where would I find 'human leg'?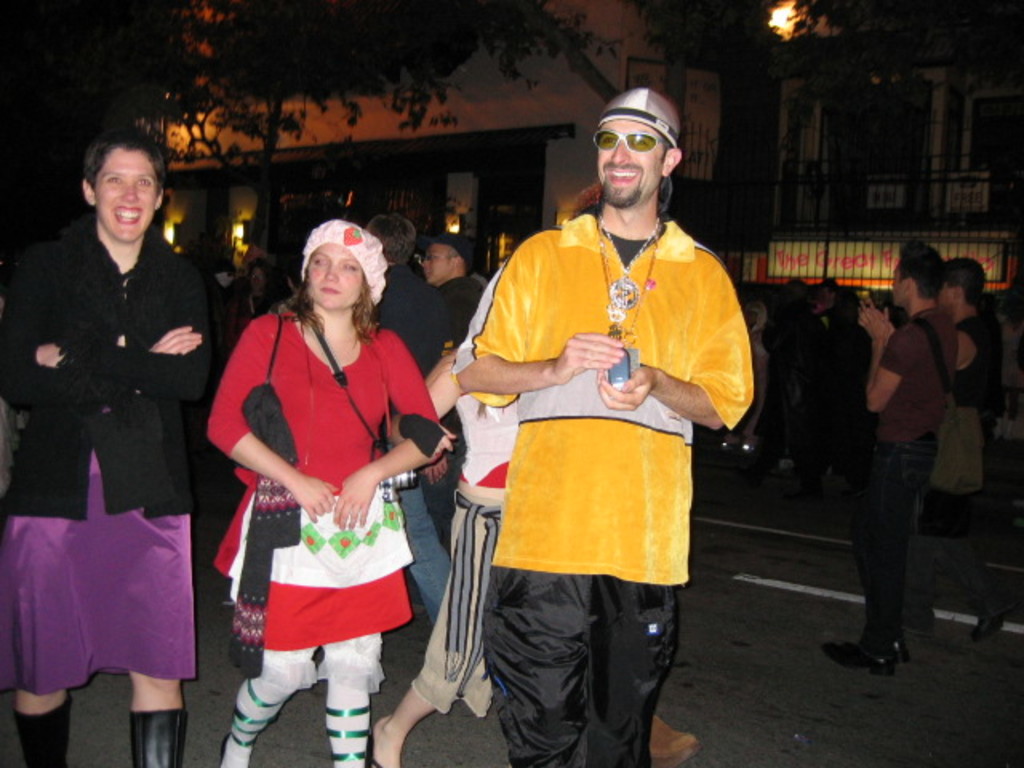
At 602/514/678/766.
